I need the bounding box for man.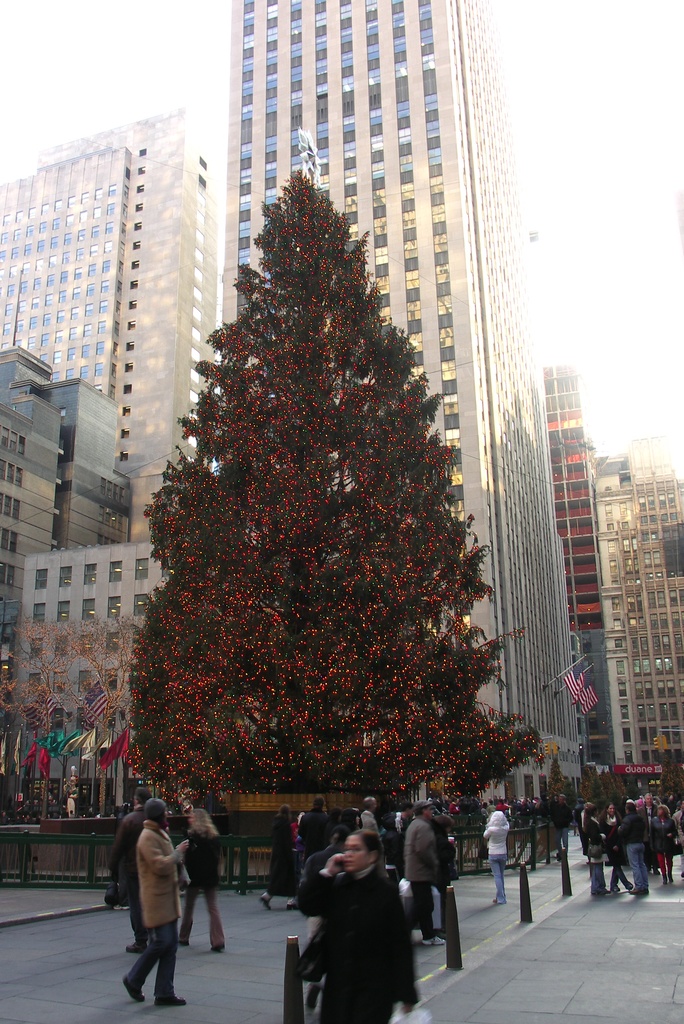
Here it is: crop(298, 796, 329, 869).
